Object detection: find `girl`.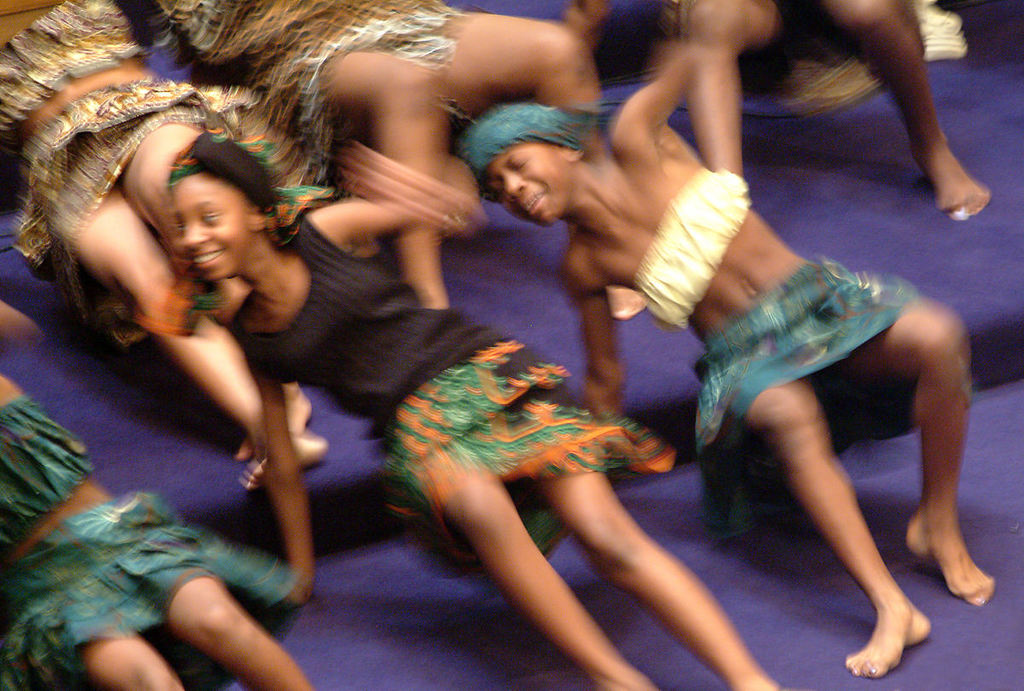
<box>451,38,994,682</box>.
